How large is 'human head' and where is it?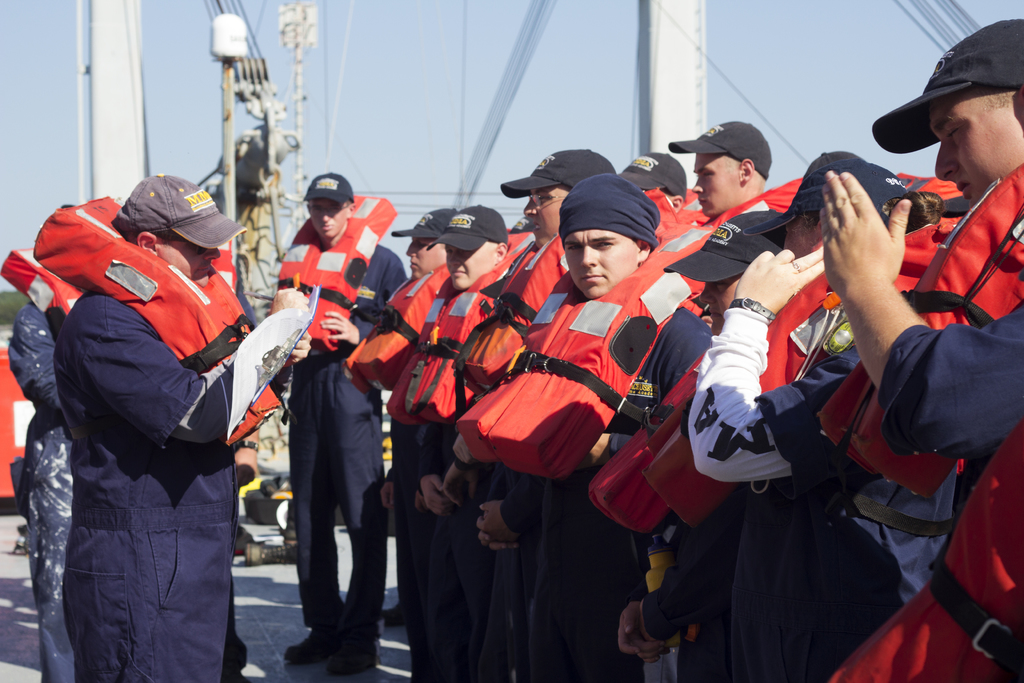
Bounding box: locate(304, 173, 353, 241).
